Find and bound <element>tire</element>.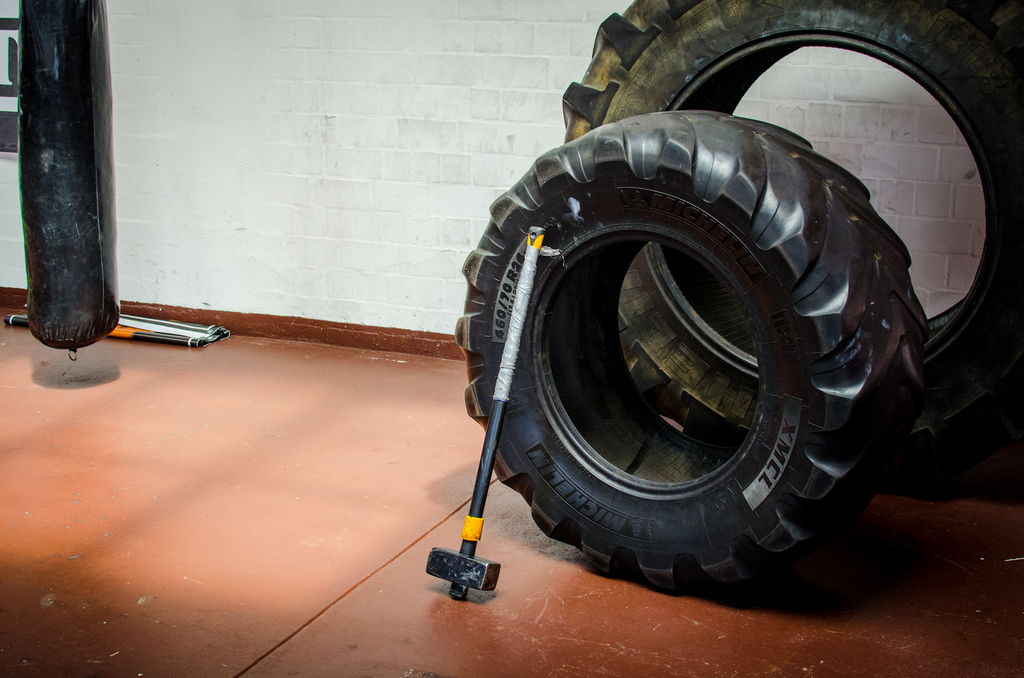
Bound: <box>449,108,923,587</box>.
